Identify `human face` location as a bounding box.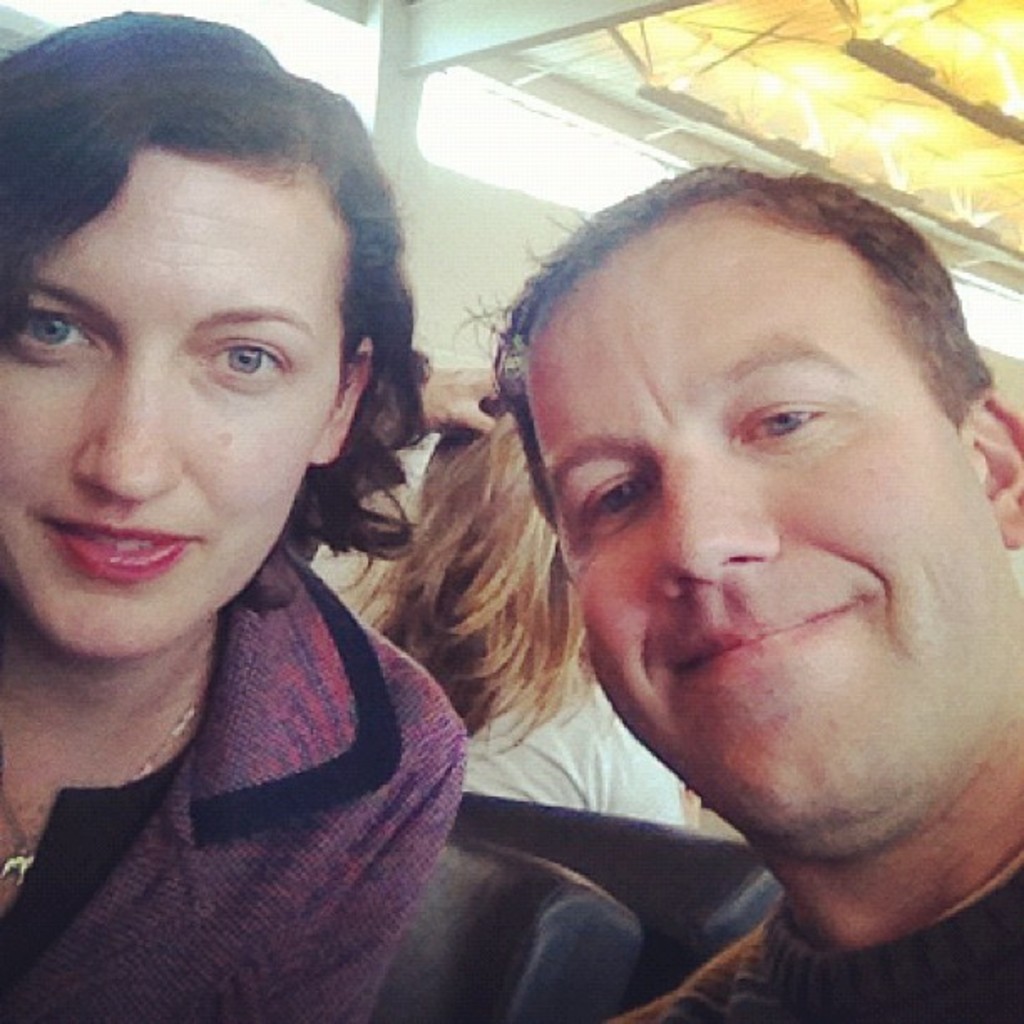
select_region(525, 204, 1006, 838).
